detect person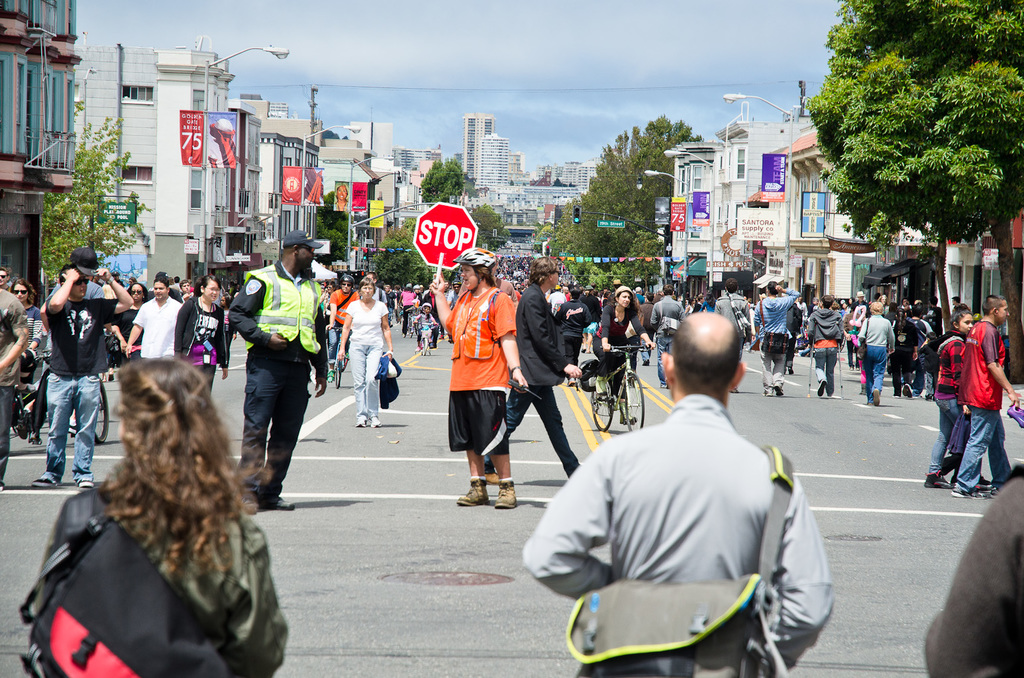
select_region(338, 273, 394, 427)
